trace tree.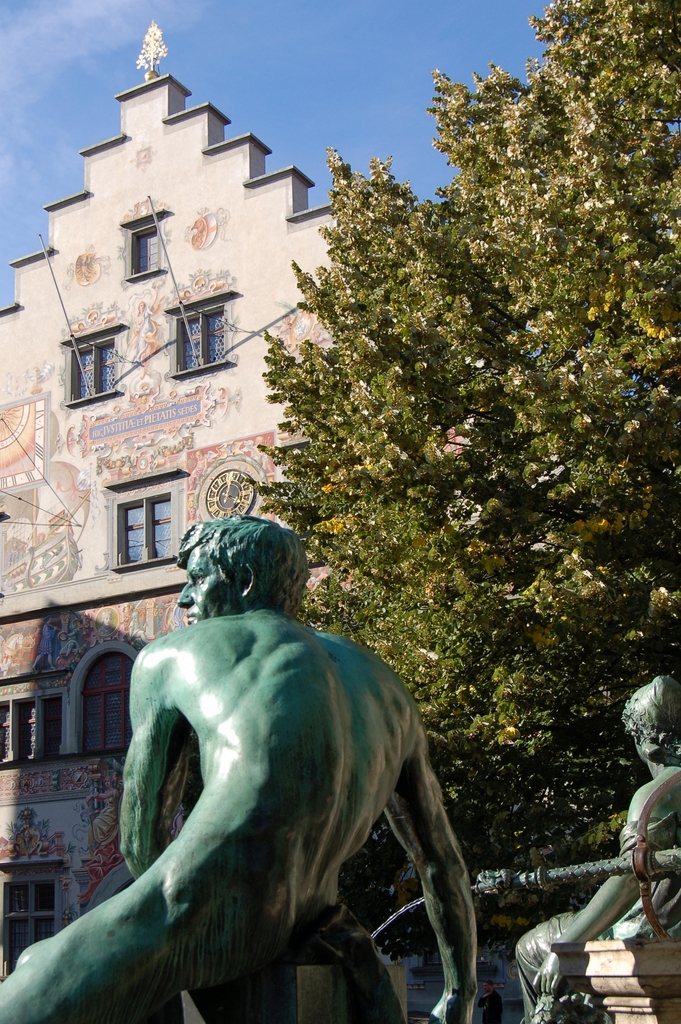
Traced to BBox(184, 83, 672, 836).
